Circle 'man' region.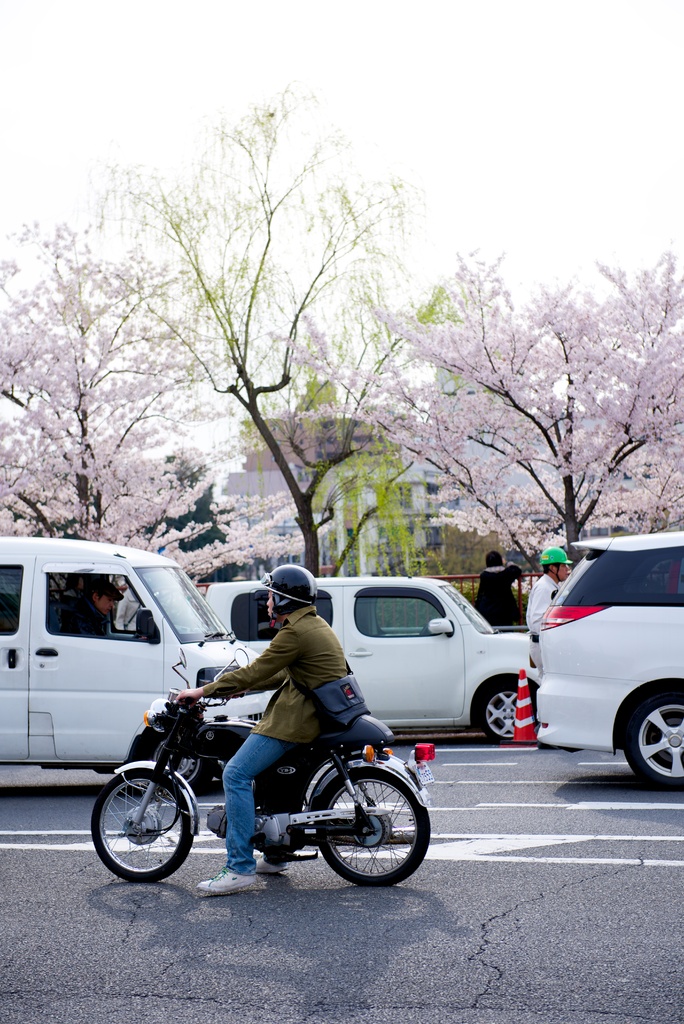
Region: x1=473 y1=548 x2=525 y2=622.
